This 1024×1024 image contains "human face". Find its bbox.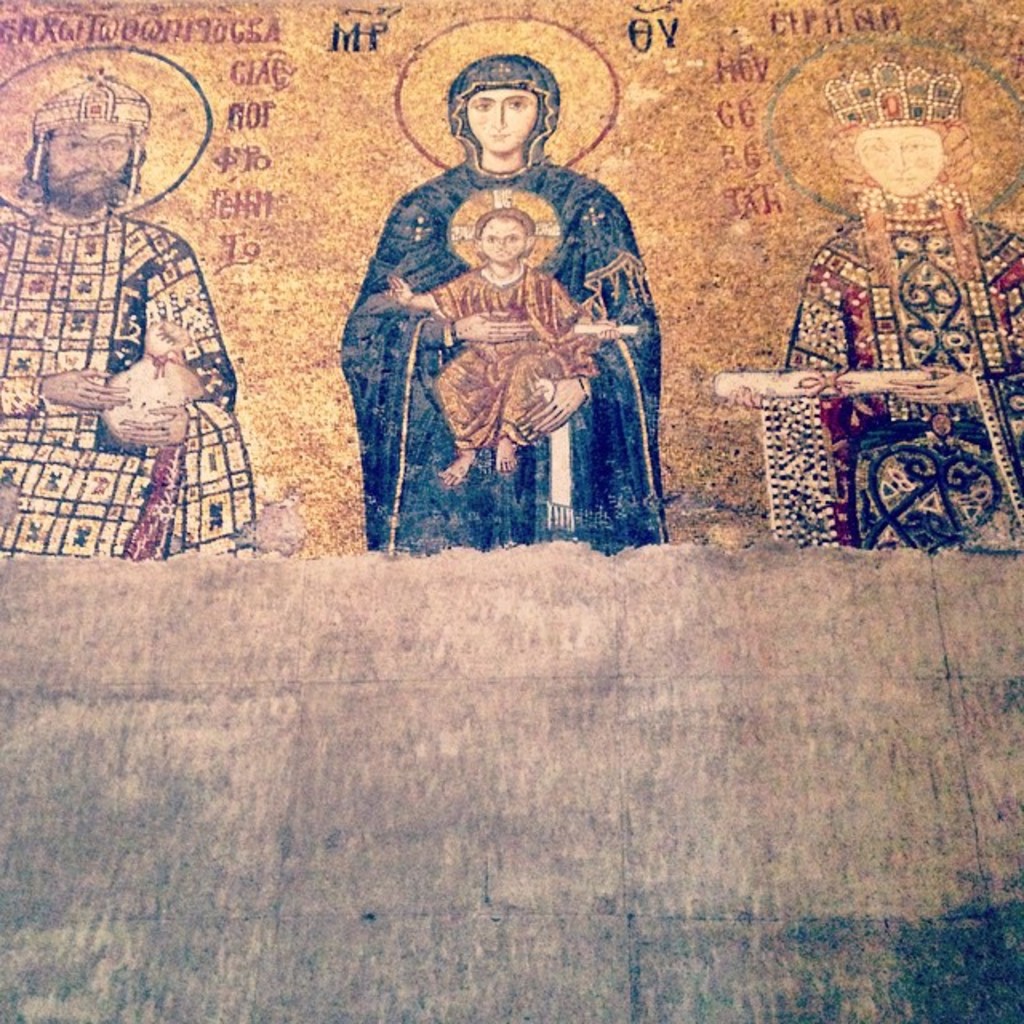
select_region(864, 131, 938, 197).
